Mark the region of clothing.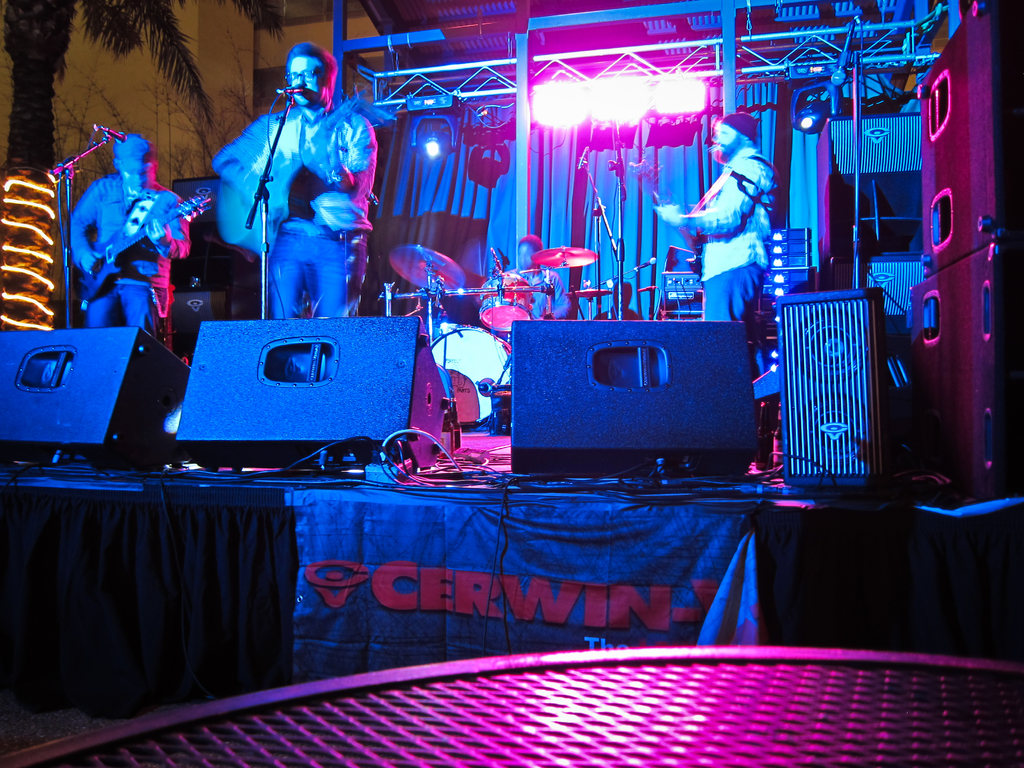
Region: [65,172,189,336].
